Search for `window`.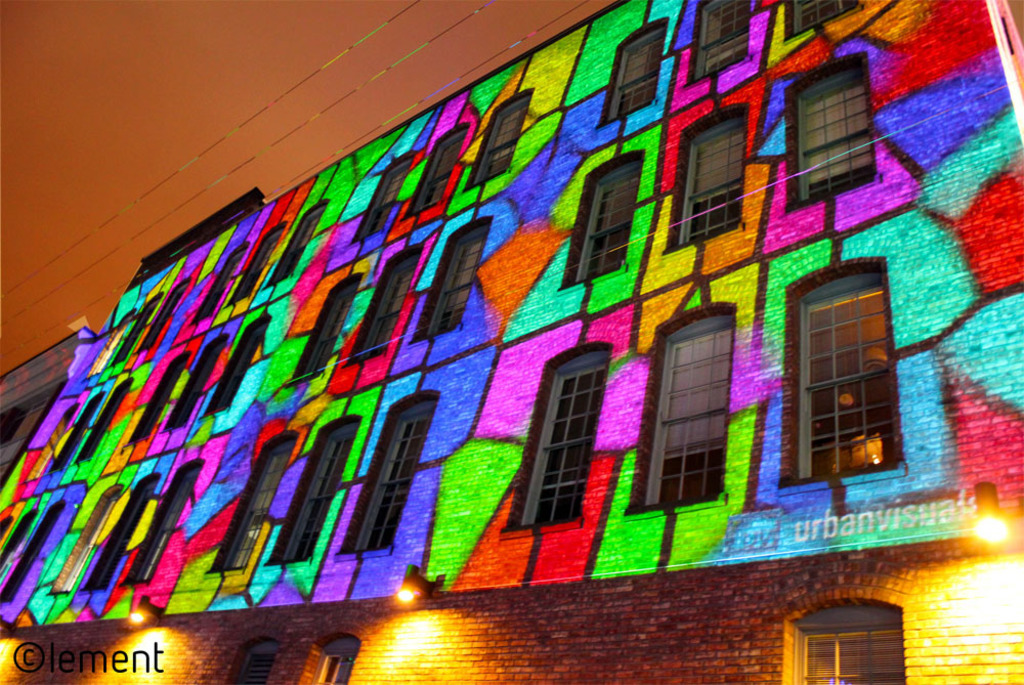
Found at 333:389:441:558.
